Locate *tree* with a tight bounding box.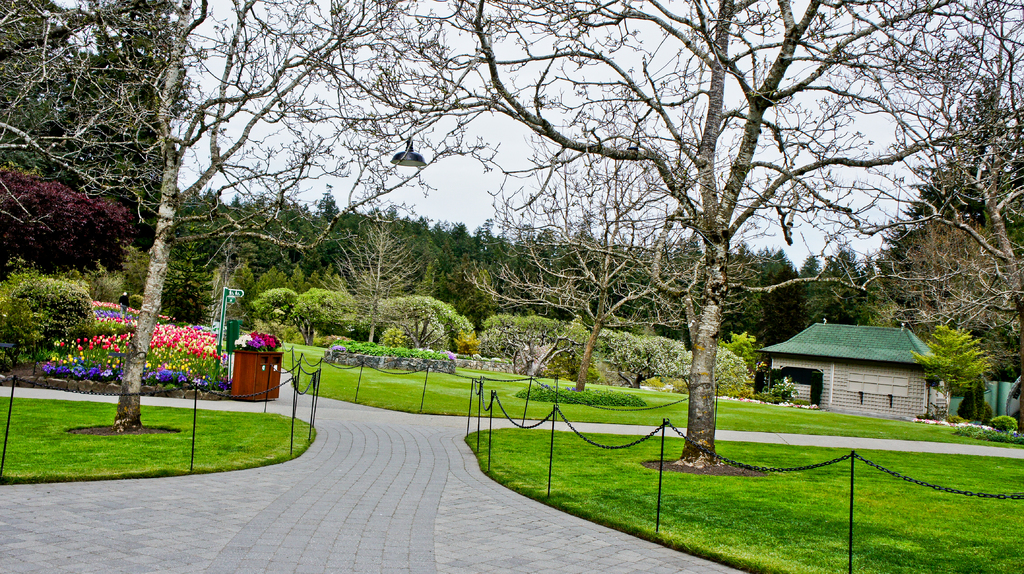
rect(645, 239, 708, 353).
